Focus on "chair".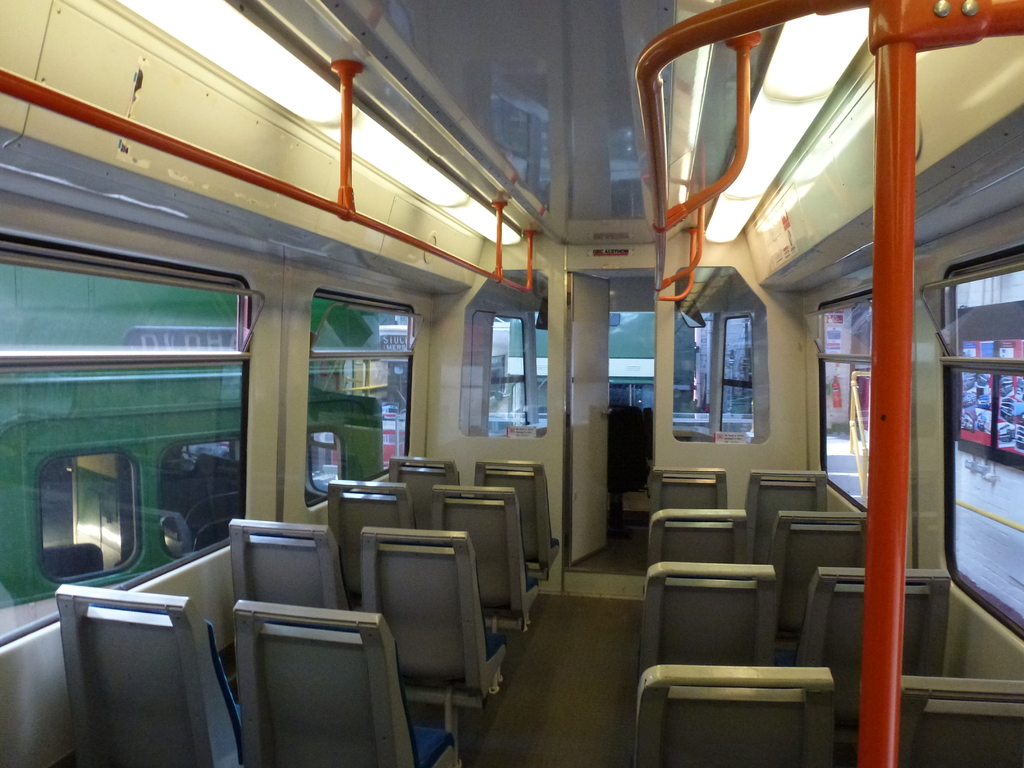
Focused at left=467, top=458, right=558, bottom=572.
